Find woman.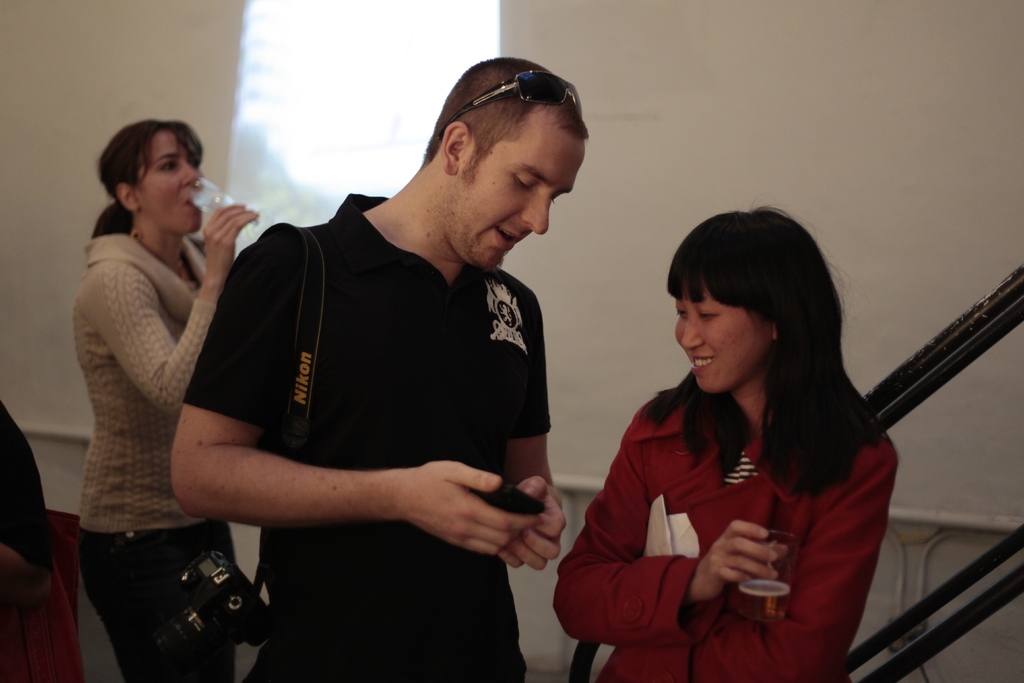
bbox(67, 120, 265, 682).
